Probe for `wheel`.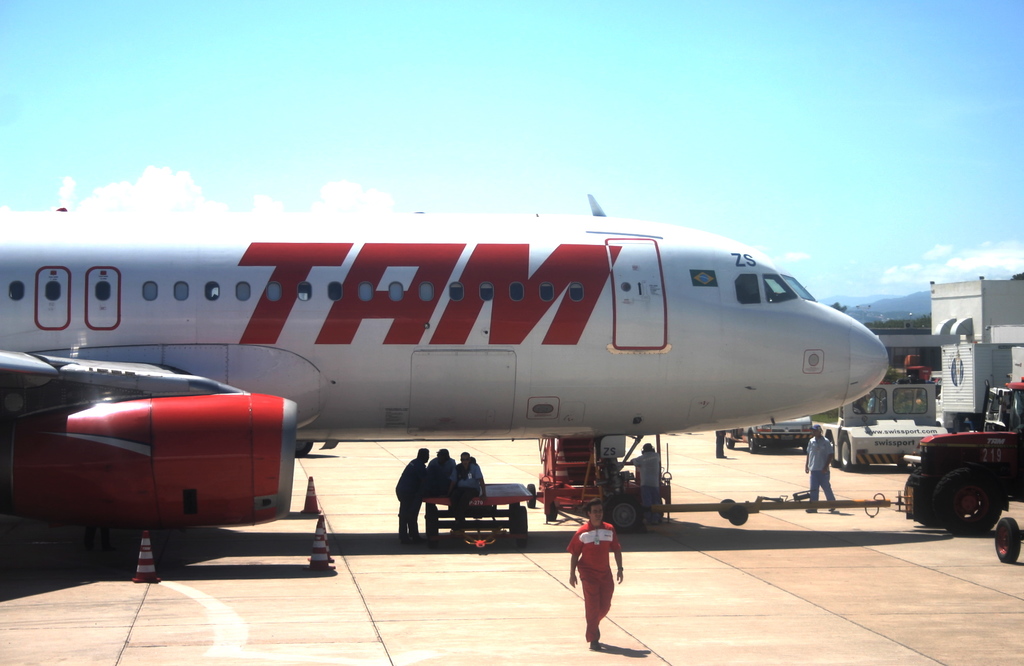
Probe result: 1000, 517, 1021, 562.
